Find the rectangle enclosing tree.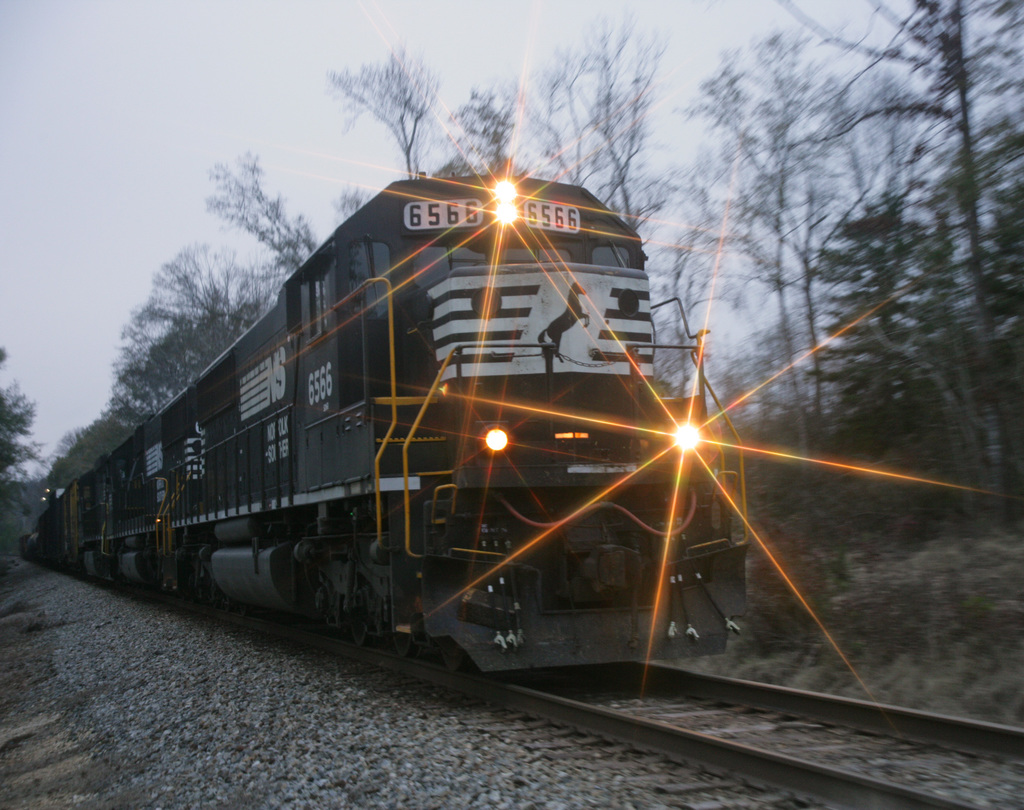
<region>0, 381, 51, 520</region>.
